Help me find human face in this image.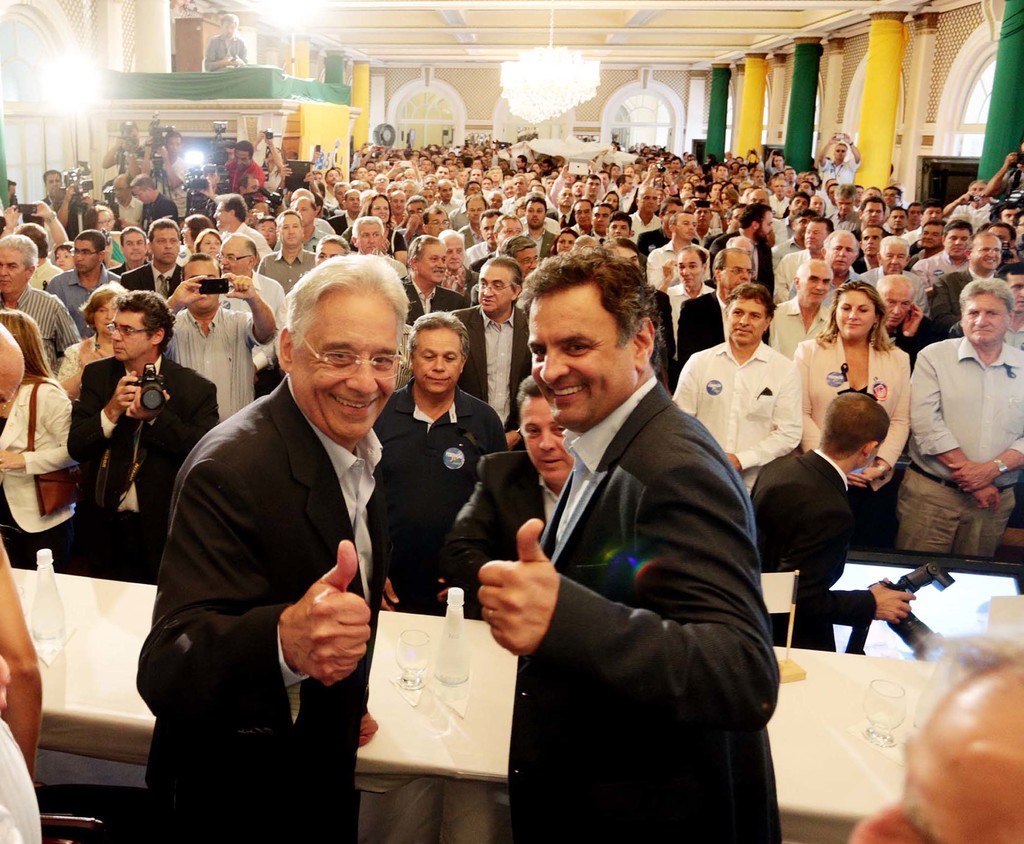
Found it: region(385, 184, 401, 194).
